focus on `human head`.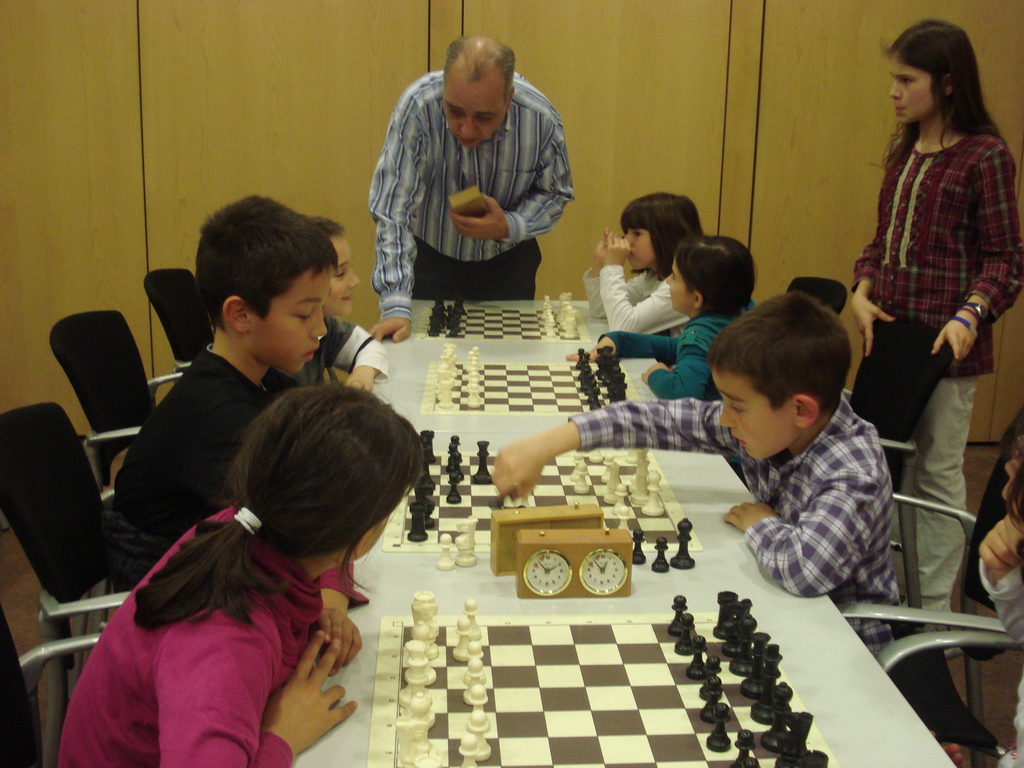
Focused at box(888, 19, 977, 130).
